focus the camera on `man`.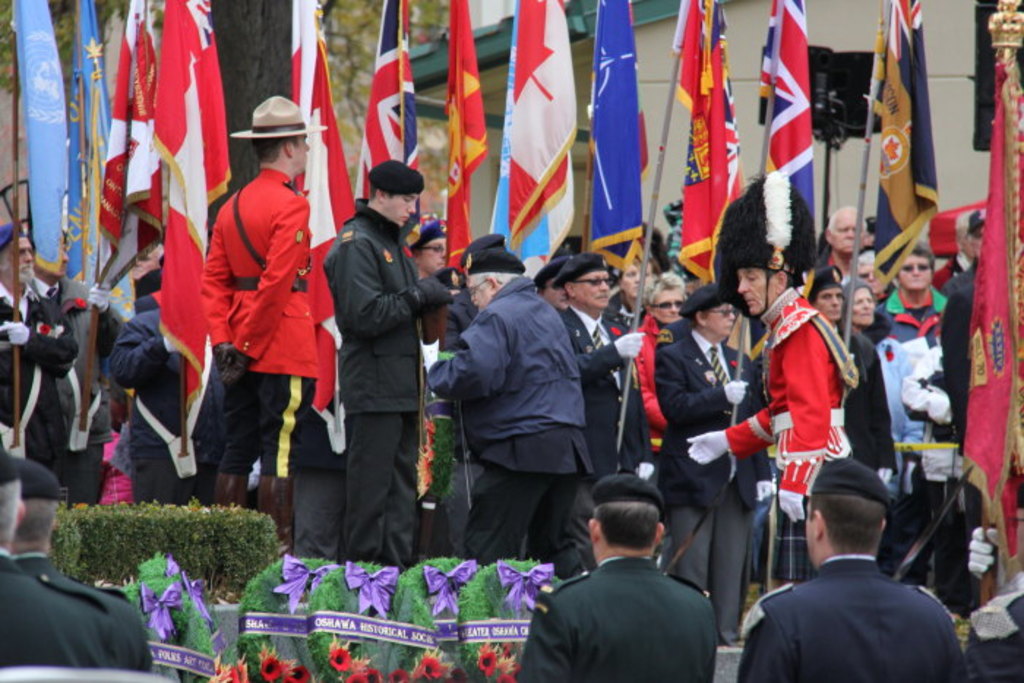
Focus region: <region>941, 209, 993, 449</region>.
